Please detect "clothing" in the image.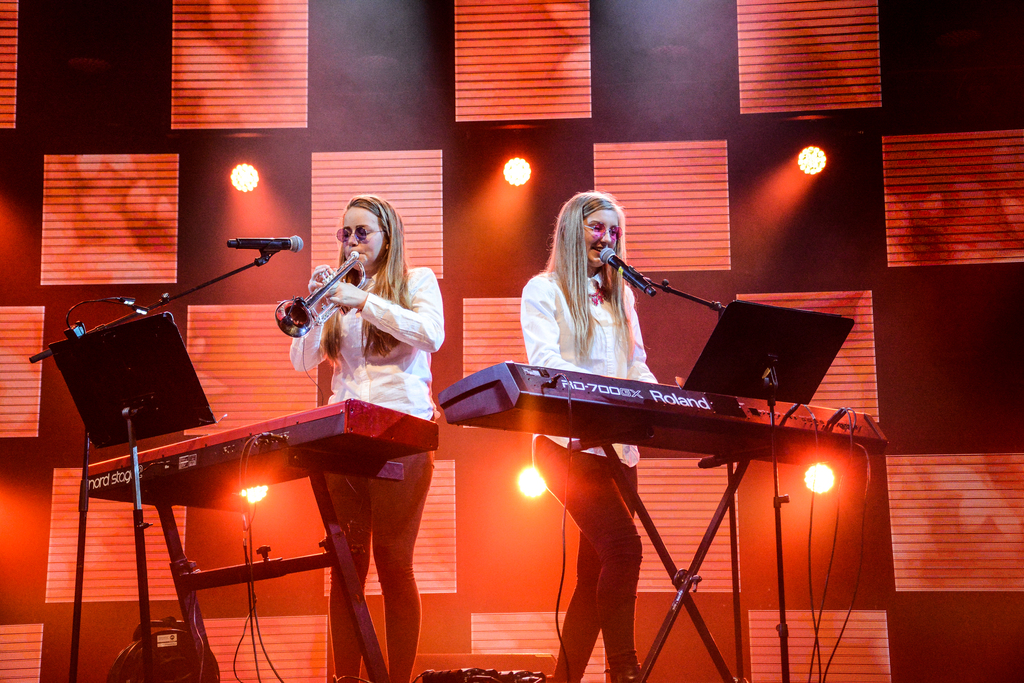
[289, 267, 445, 682].
